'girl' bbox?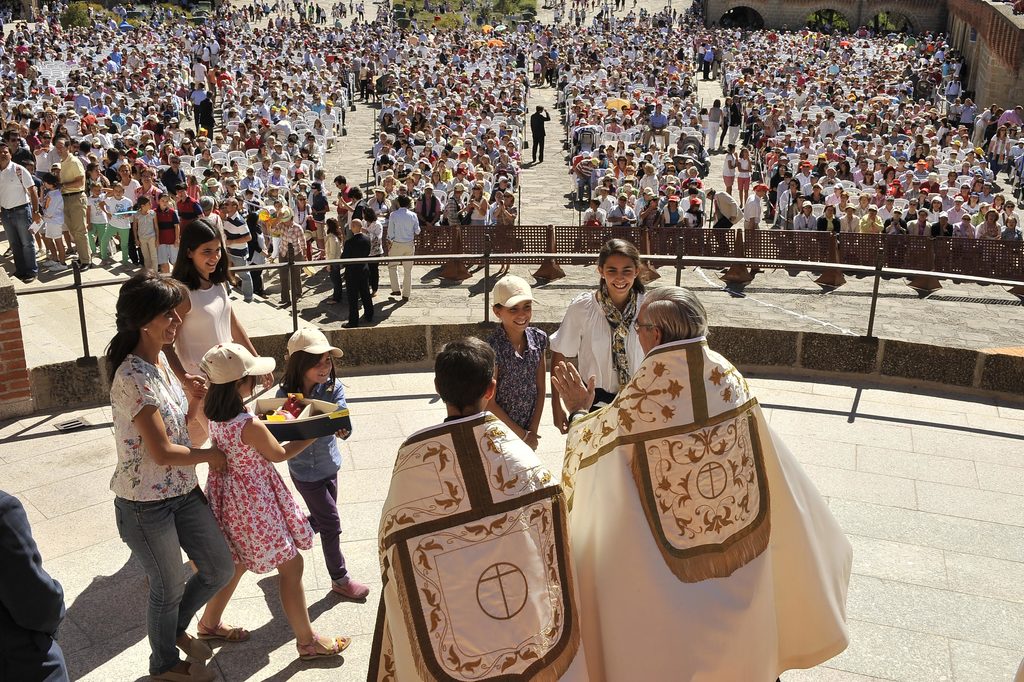
BBox(155, 192, 178, 272)
